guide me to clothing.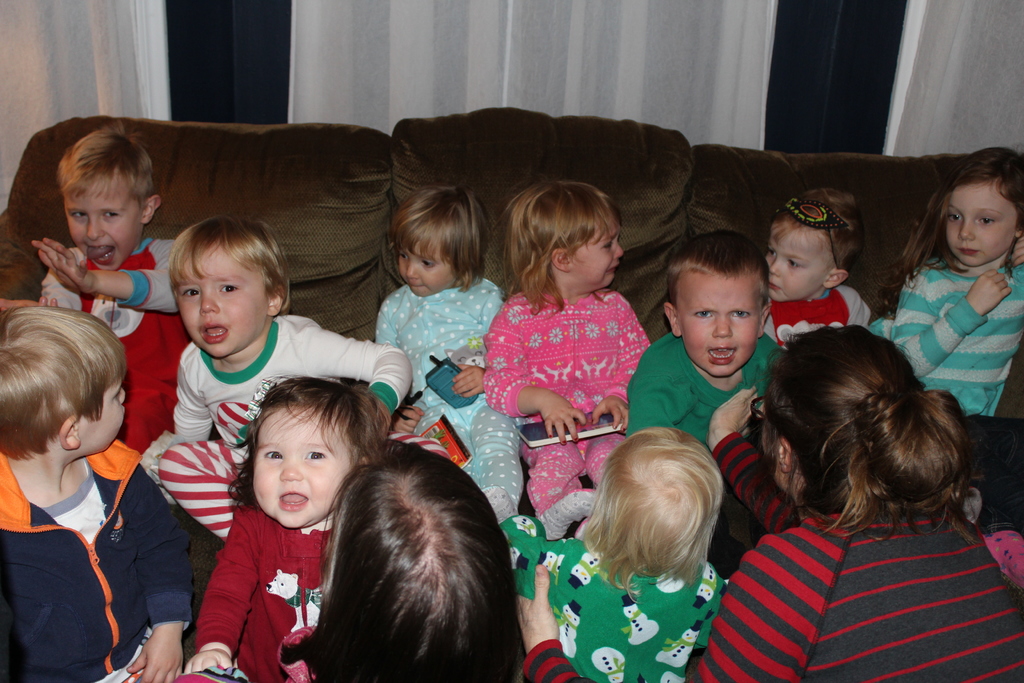
Guidance: left=976, top=528, right=1023, bottom=593.
